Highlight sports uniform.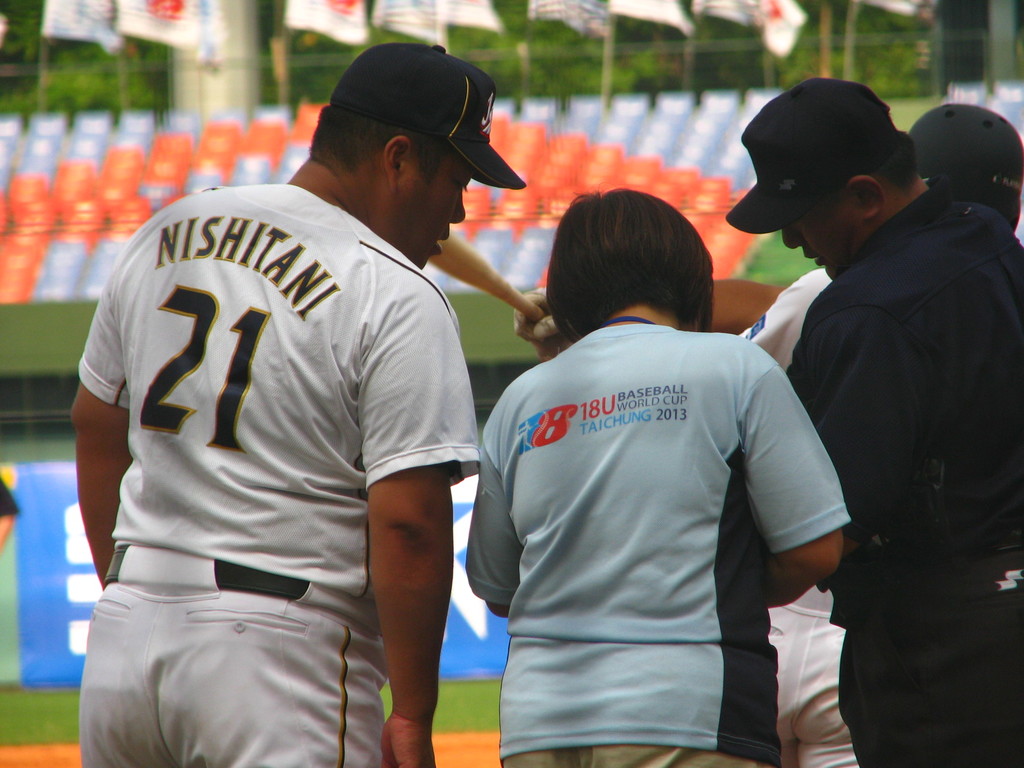
Highlighted region: pyautogui.locateOnScreen(58, 62, 522, 750).
